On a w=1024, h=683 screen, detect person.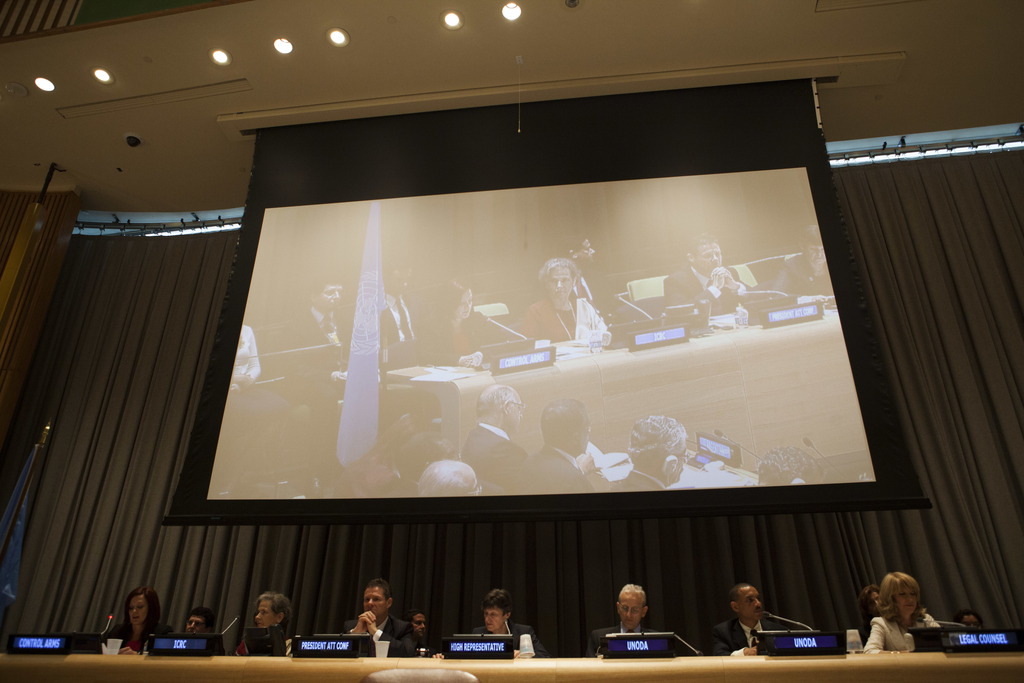
957 603 982 629.
